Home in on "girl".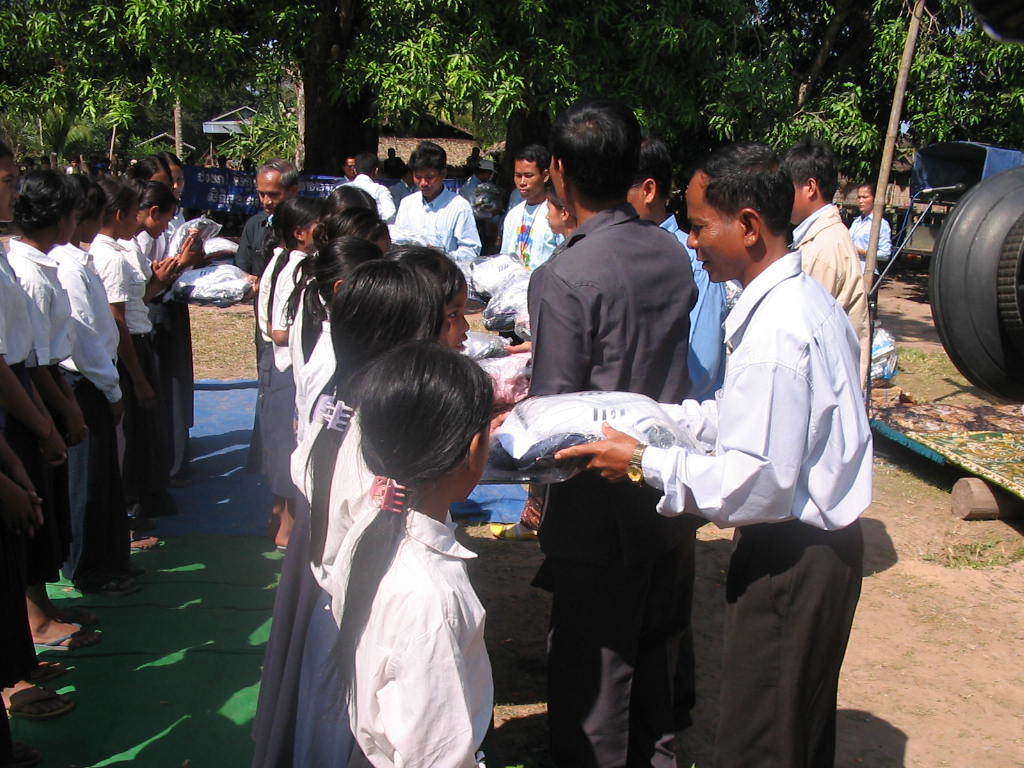
Homed in at <bbox>90, 180, 144, 526</bbox>.
